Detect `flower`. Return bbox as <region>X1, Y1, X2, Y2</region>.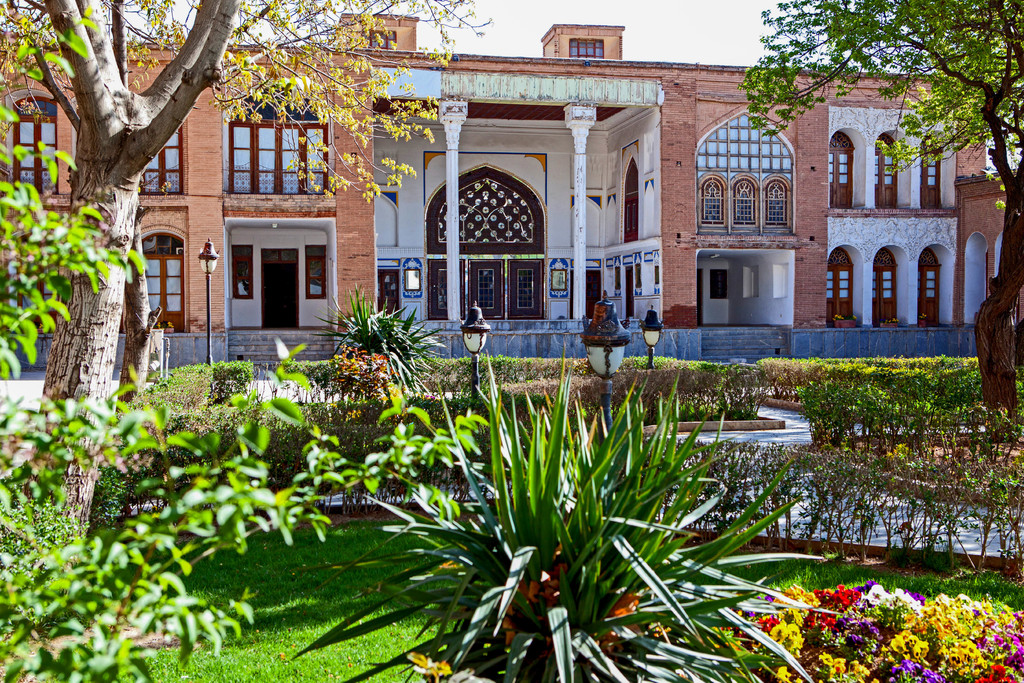
<region>430, 660, 455, 675</region>.
